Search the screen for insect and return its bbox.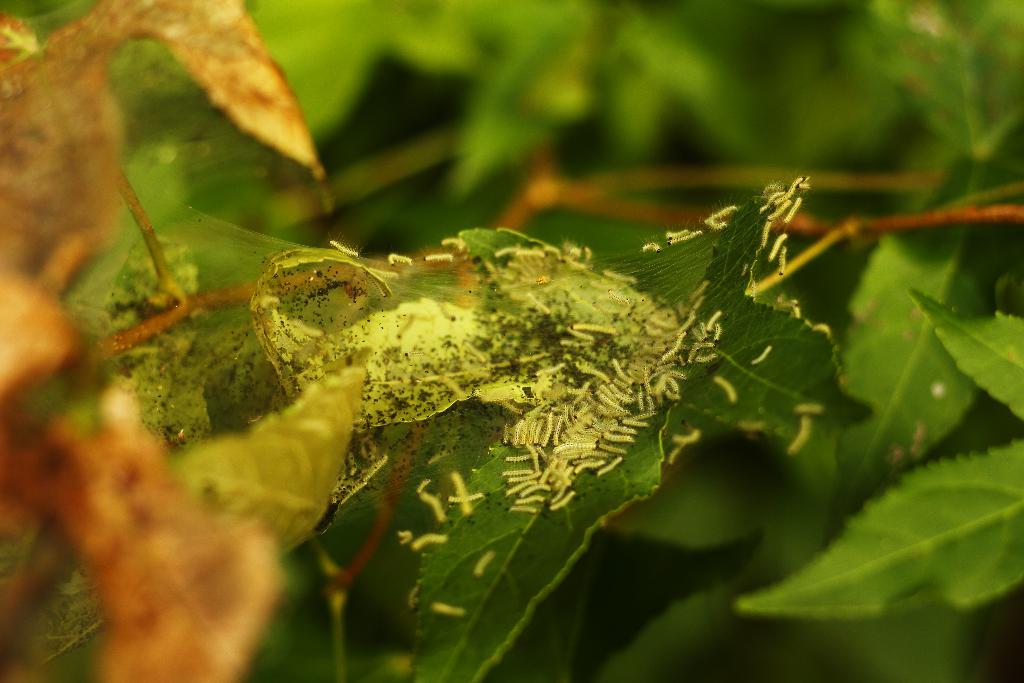
Found: <bbox>422, 495, 447, 525</bbox>.
